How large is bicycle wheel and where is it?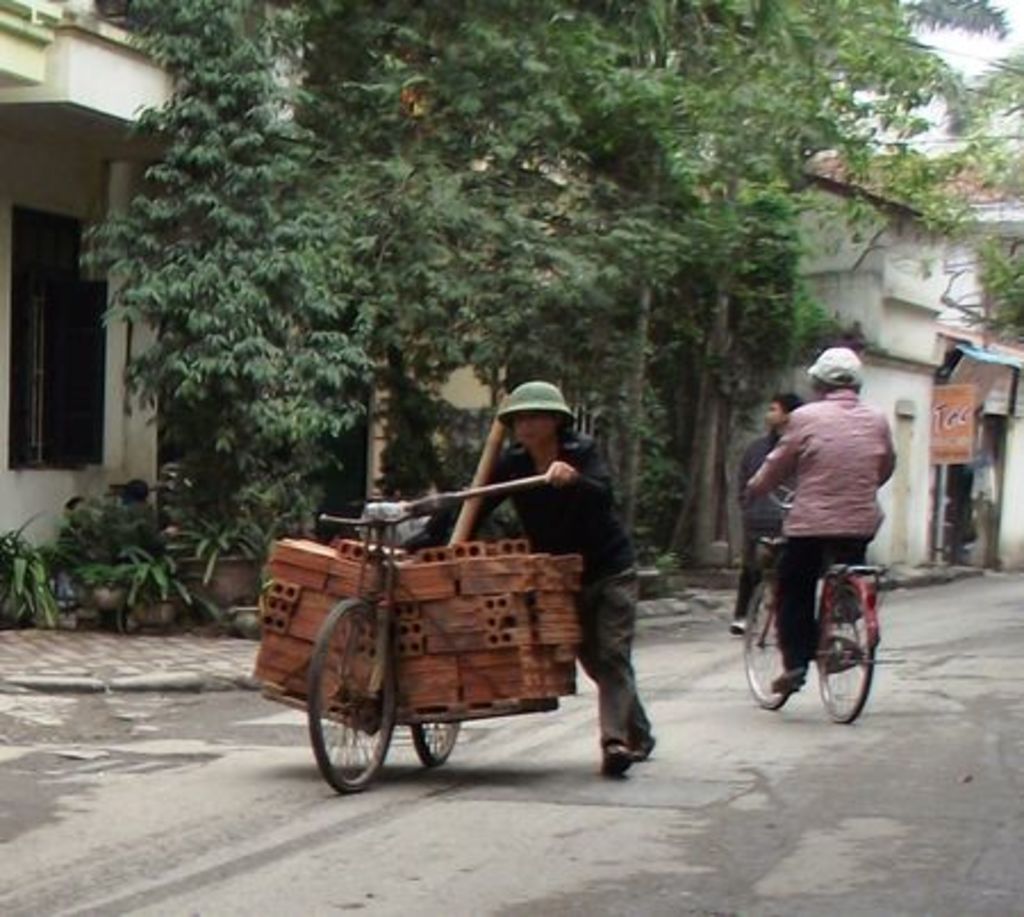
Bounding box: detection(305, 617, 387, 796).
